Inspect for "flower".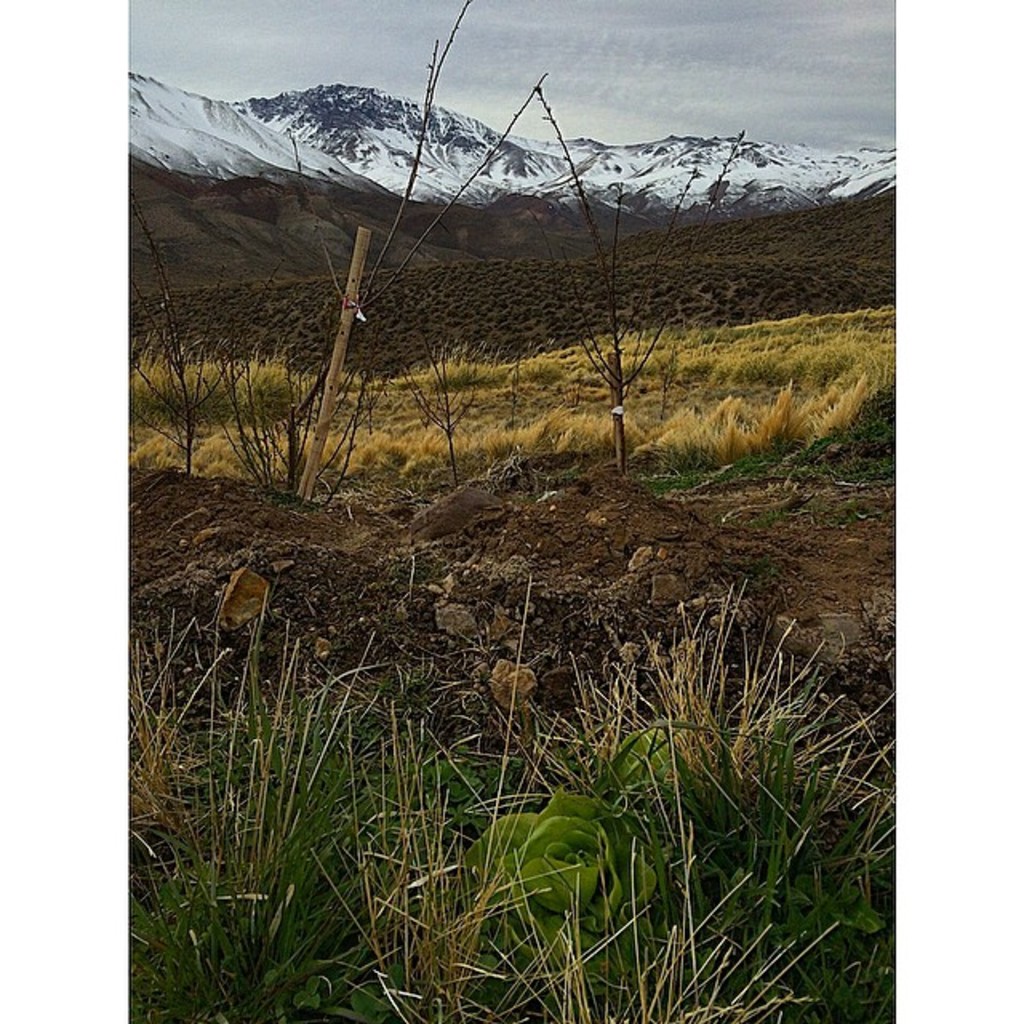
Inspection: {"x1": 467, "y1": 786, "x2": 648, "y2": 976}.
